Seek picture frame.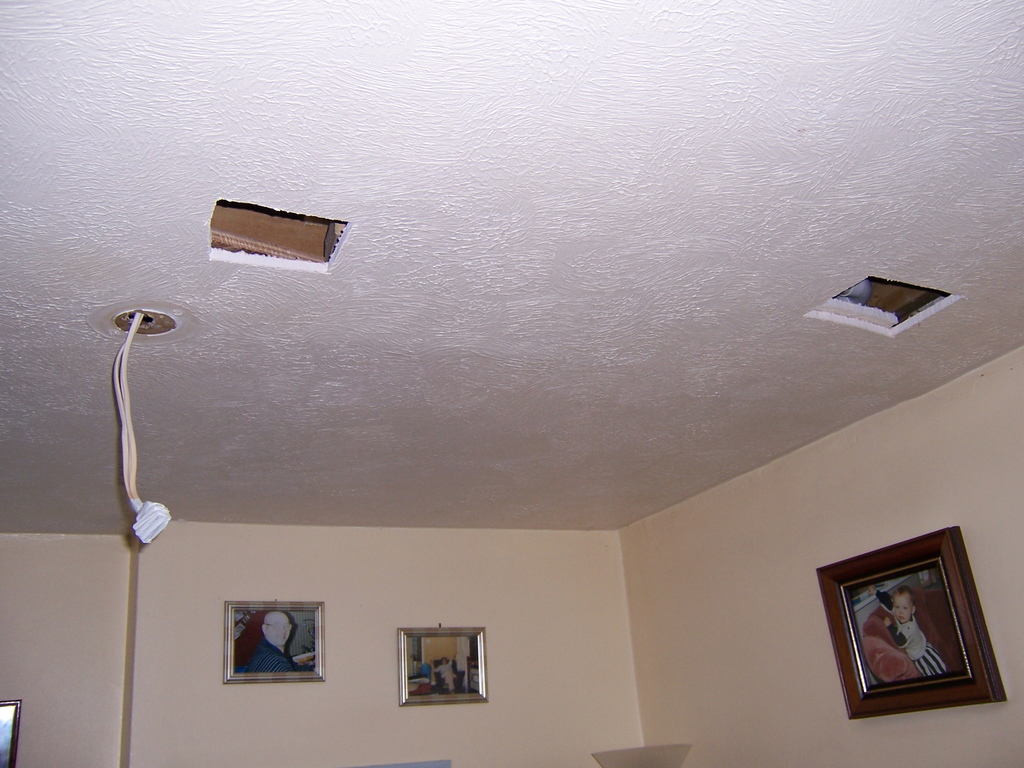
400/624/489/706.
